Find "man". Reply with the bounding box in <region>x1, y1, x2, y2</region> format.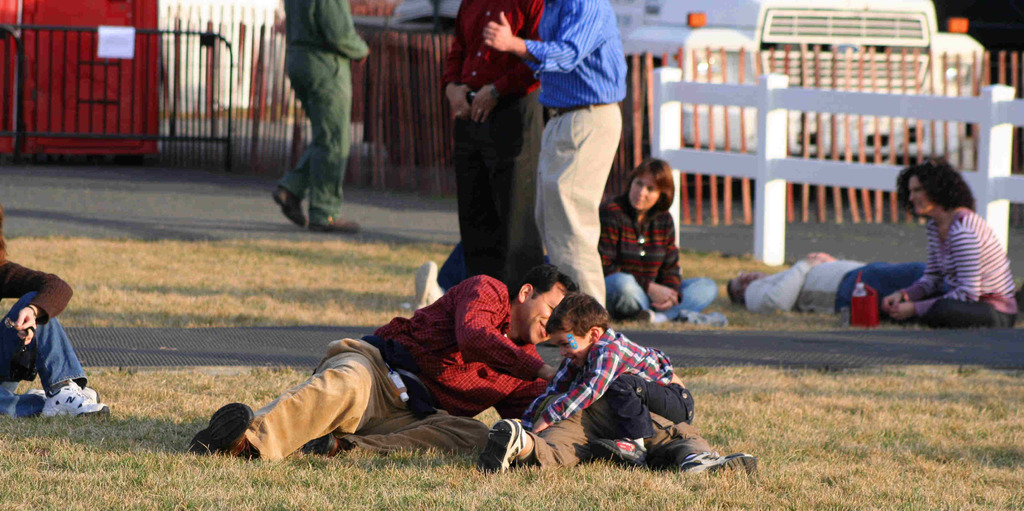
<region>726, 247, 931, 319</region>.
